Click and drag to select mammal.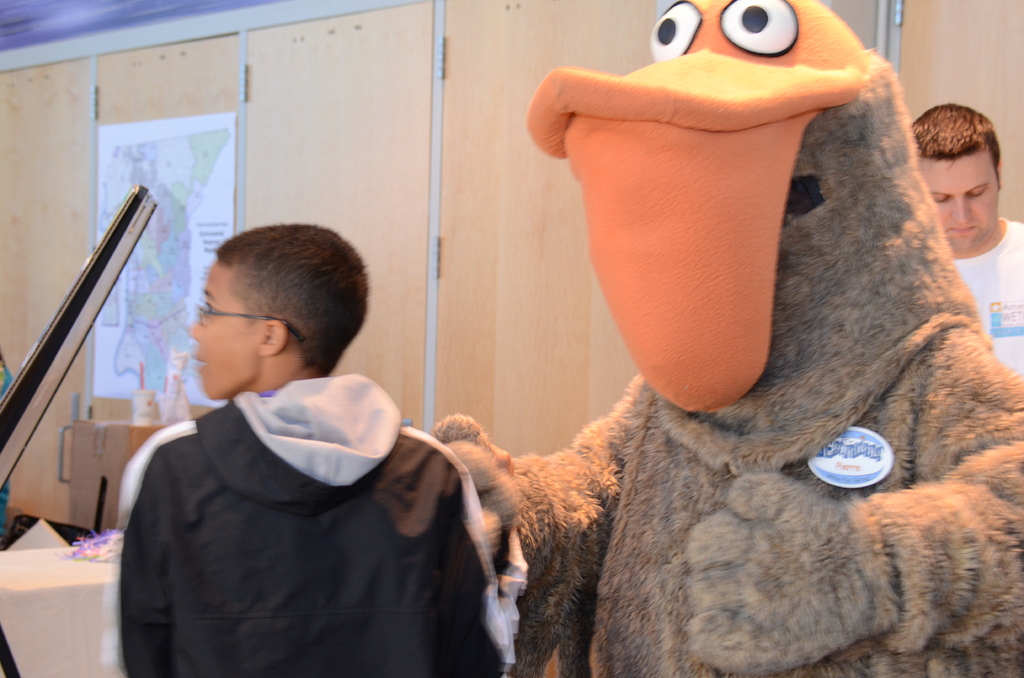
Selection: region(911, 105, 1023, 377).
